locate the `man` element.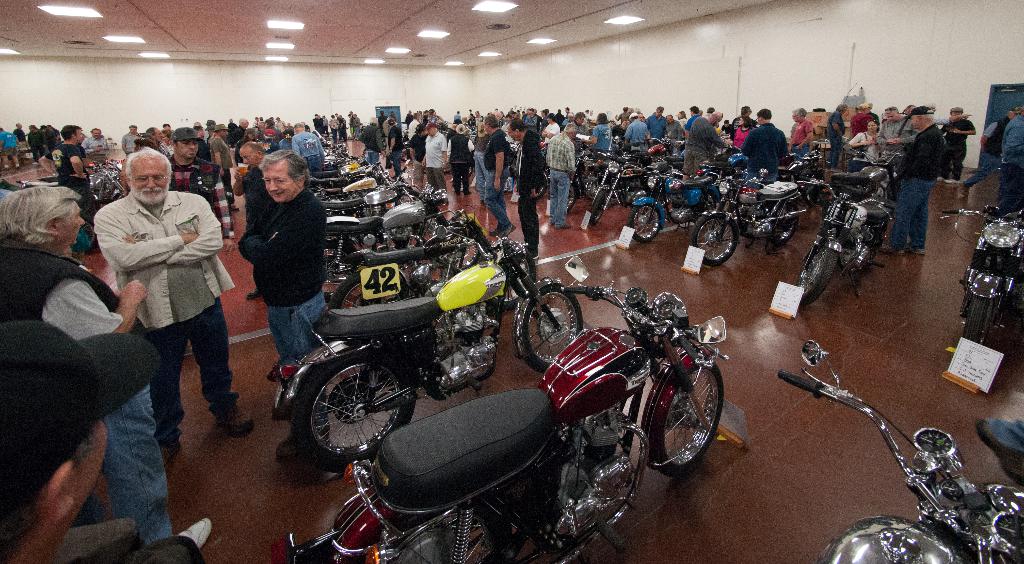
Element bbox: [868, 107, 918, 150].
